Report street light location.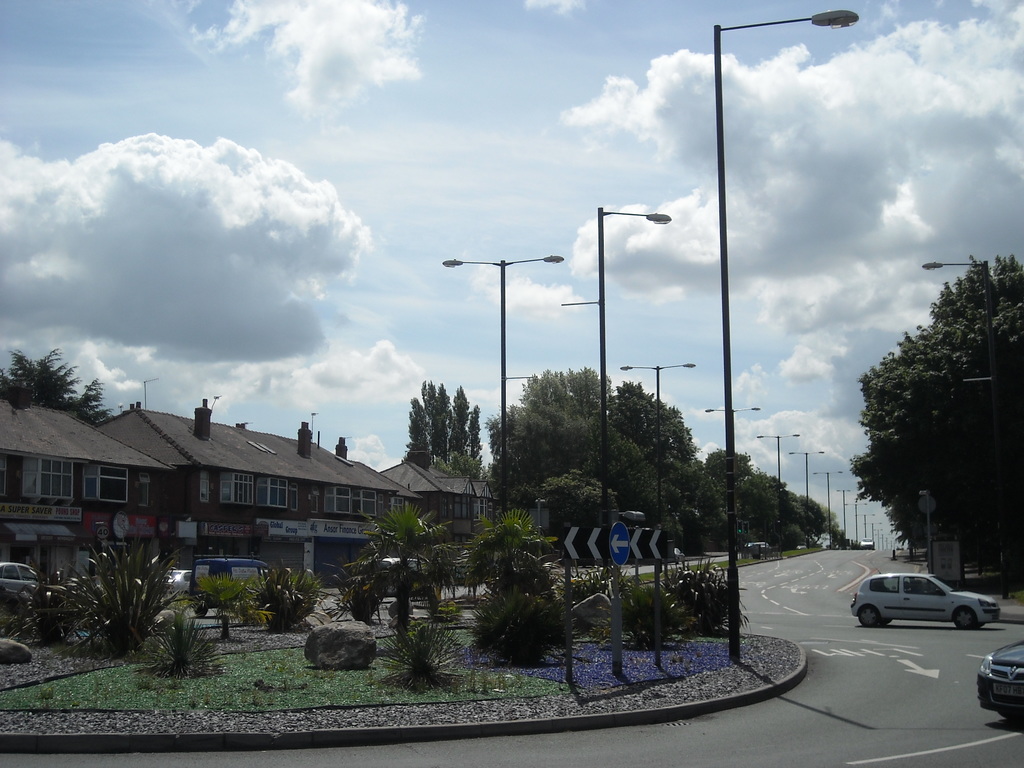
Report: <box>831,485,852,545</box>.
